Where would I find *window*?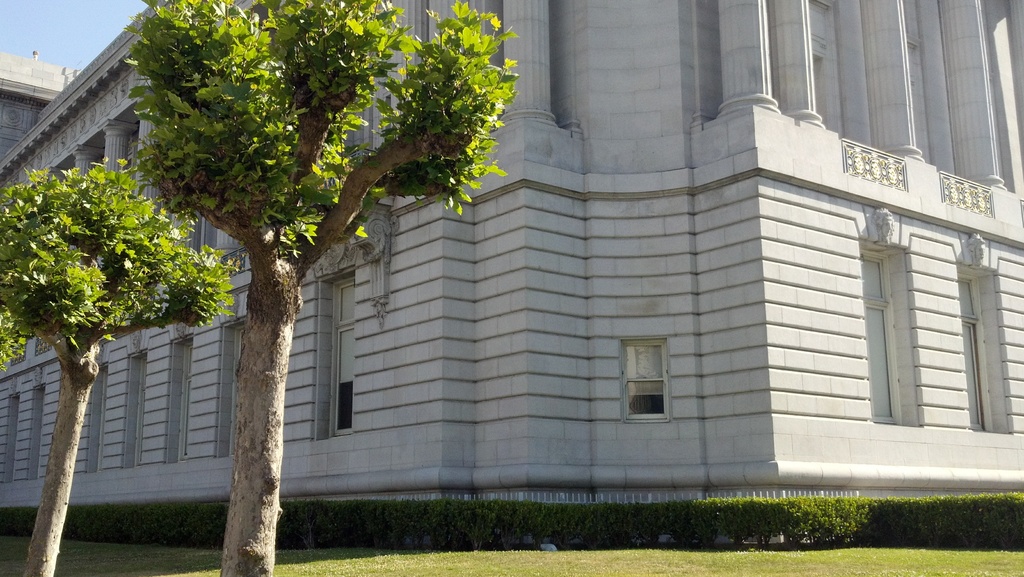
At detection(950, 266, 1013, 430).
